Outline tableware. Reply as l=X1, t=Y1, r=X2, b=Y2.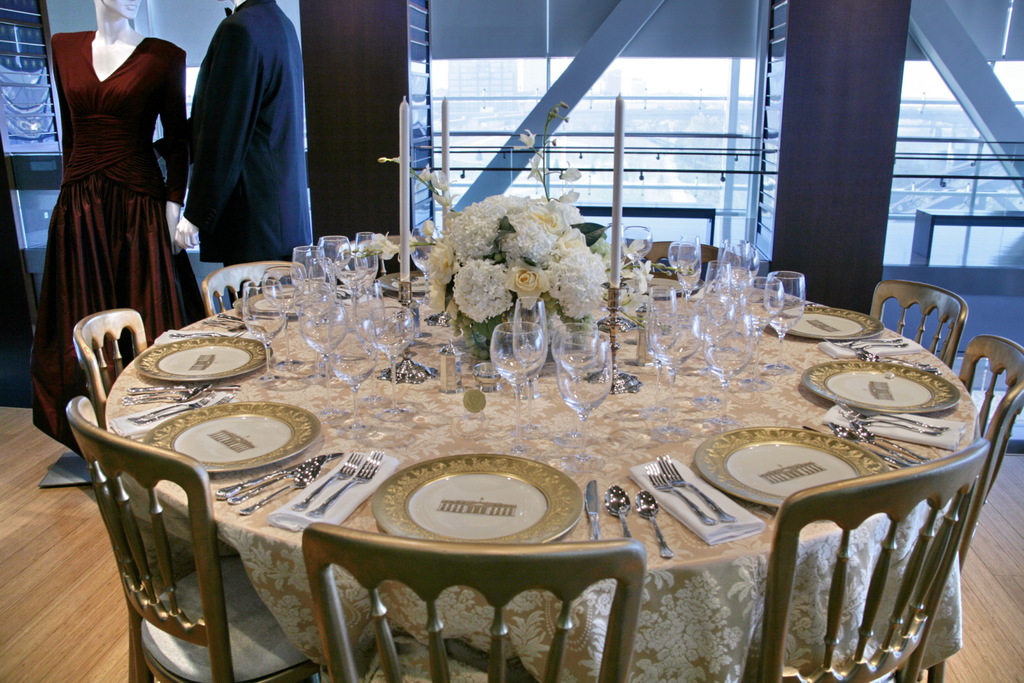
l=309, t=453, r=384, b=519.
